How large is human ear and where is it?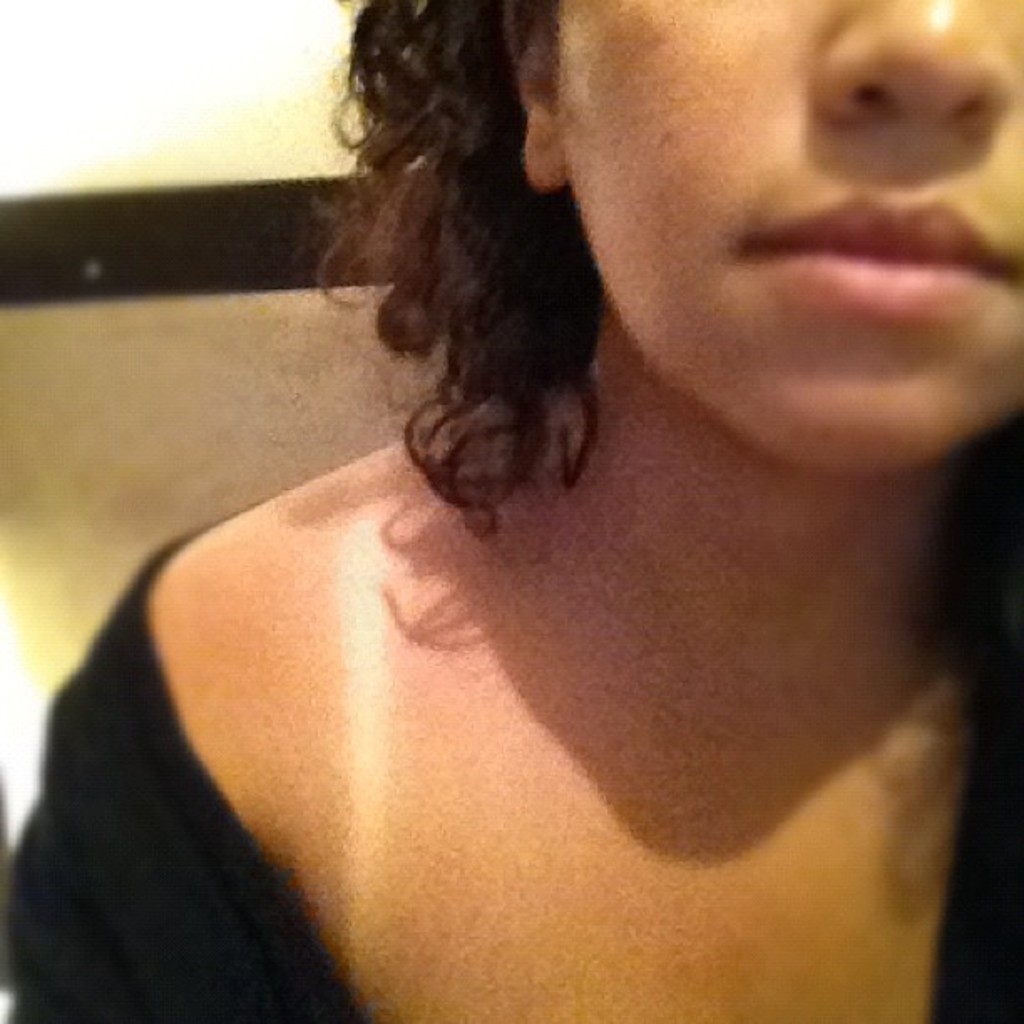
Bounding box: <bbox>505, 0, 559, 194</bbox>.
